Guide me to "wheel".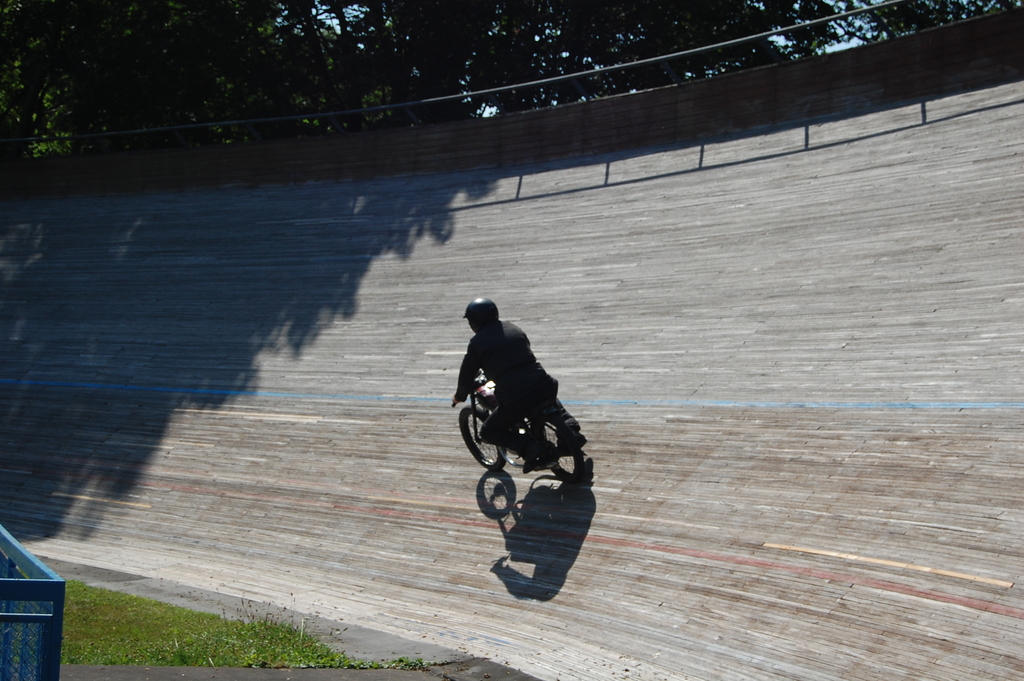
Guidance: select_region(458, 404, 507, 472).
